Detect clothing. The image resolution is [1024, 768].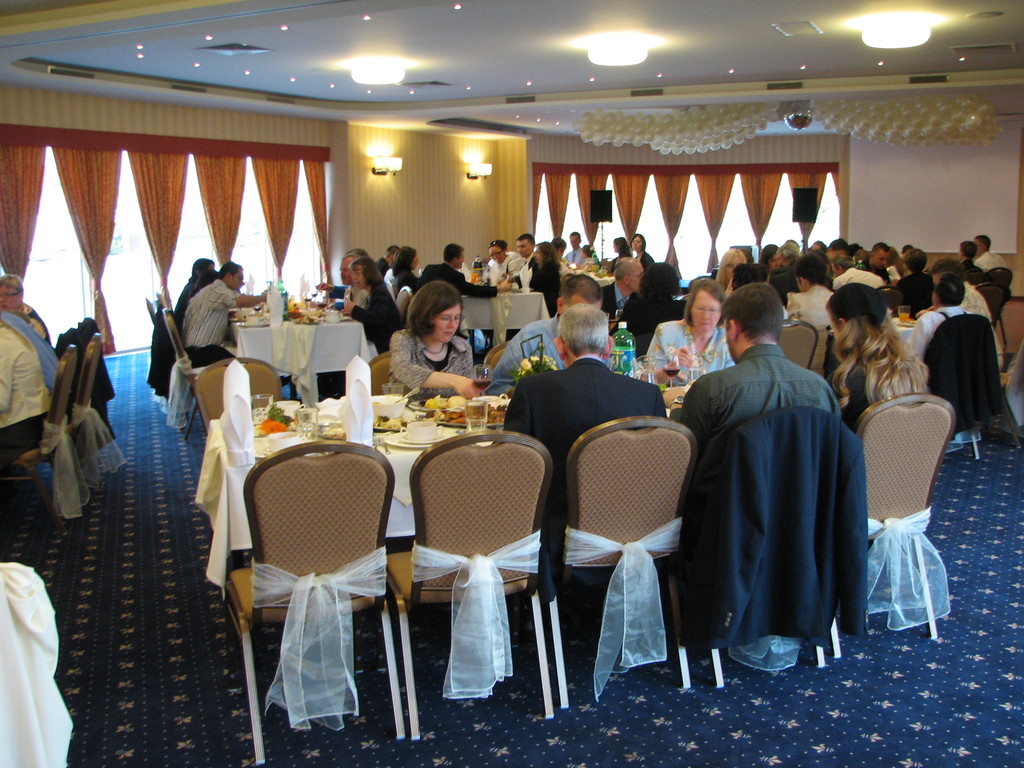
x1=676, y1=338, x2=836, y2=454.
